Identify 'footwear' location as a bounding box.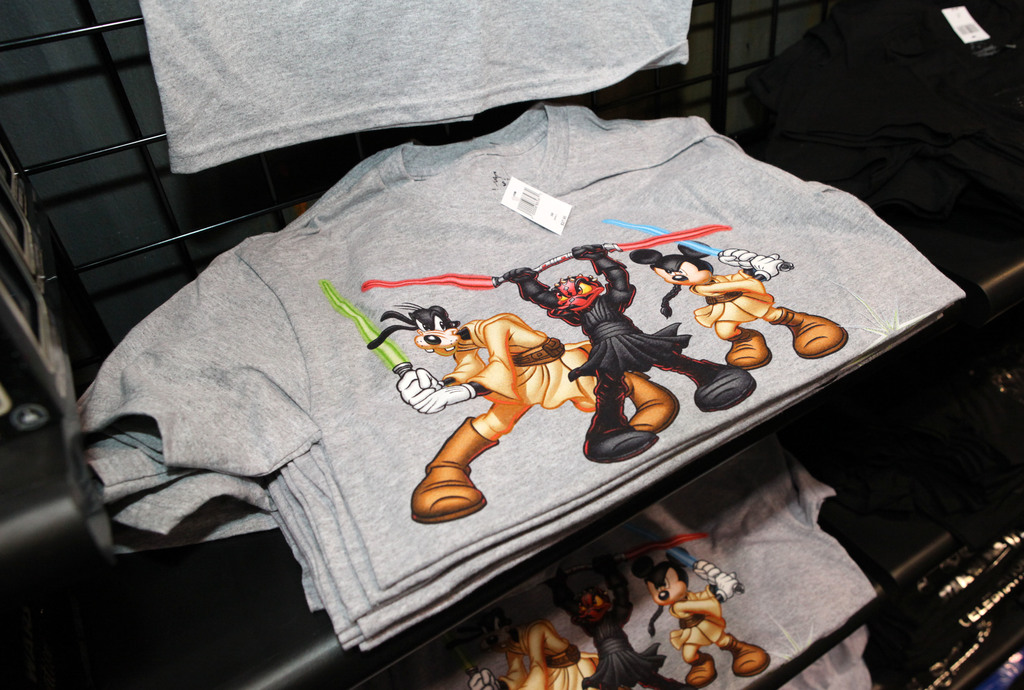
l=768, t=300, r=847, b=361.
